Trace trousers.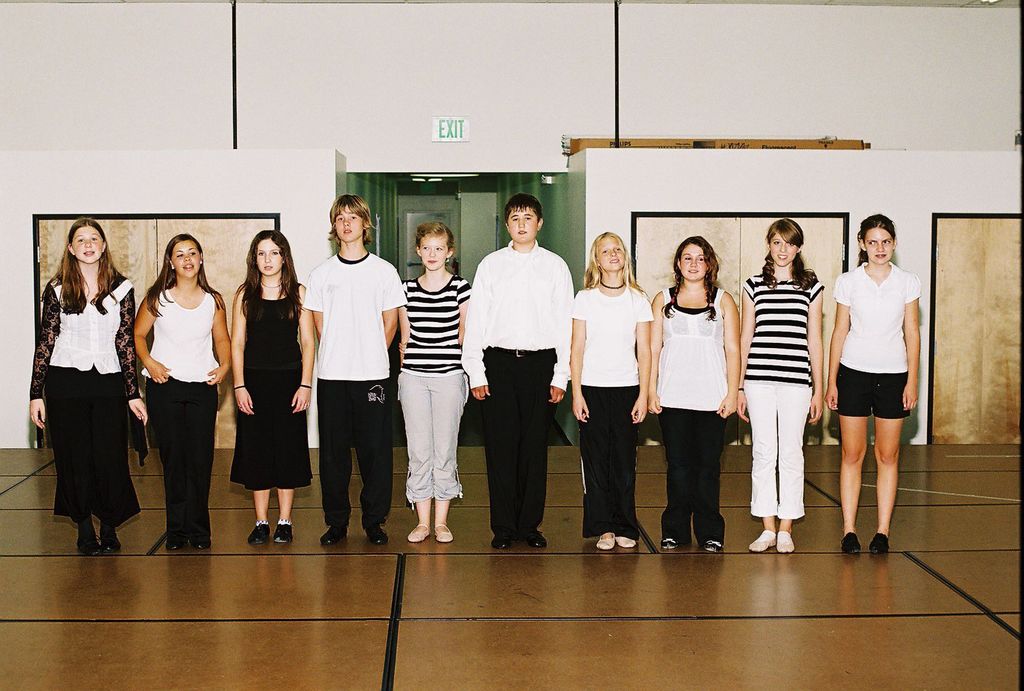
Traced to detection(144, 381, 218, 539).
